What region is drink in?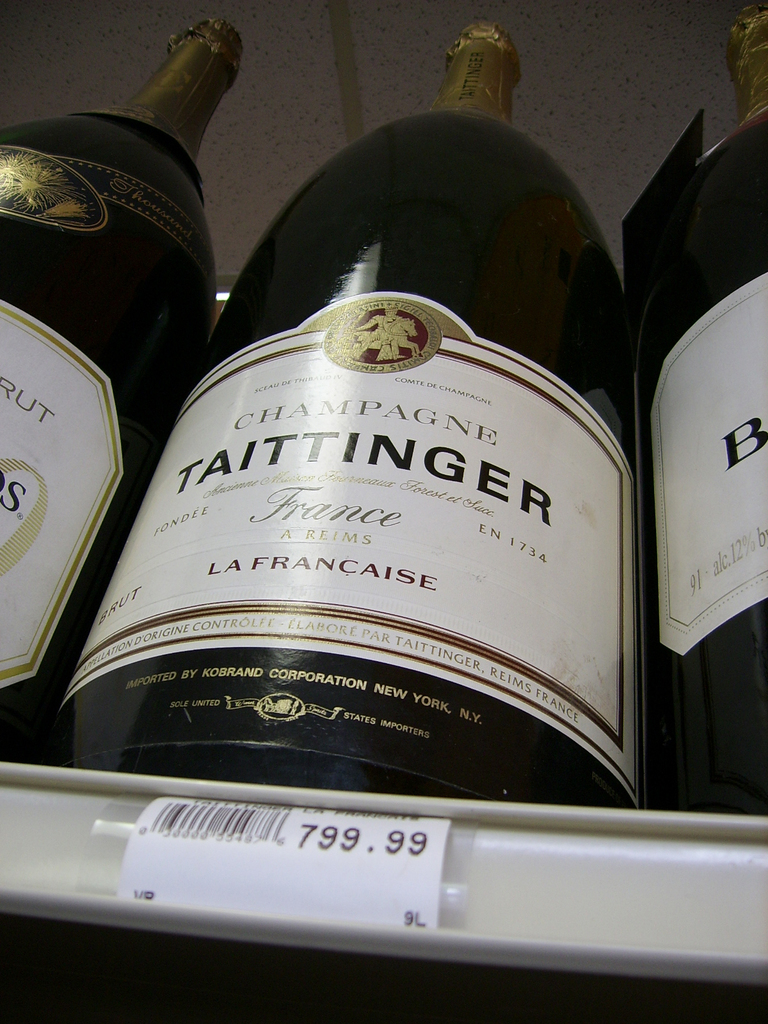
bbox=(35, 13, 630, 809).
